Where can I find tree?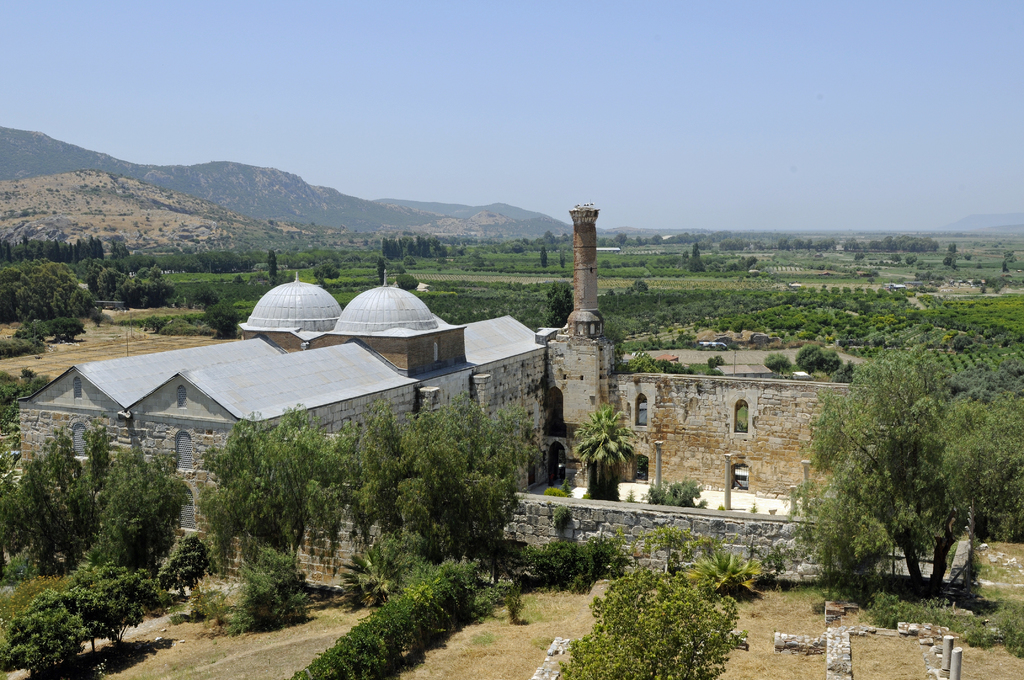
You can find it at 821:354:852:378.
